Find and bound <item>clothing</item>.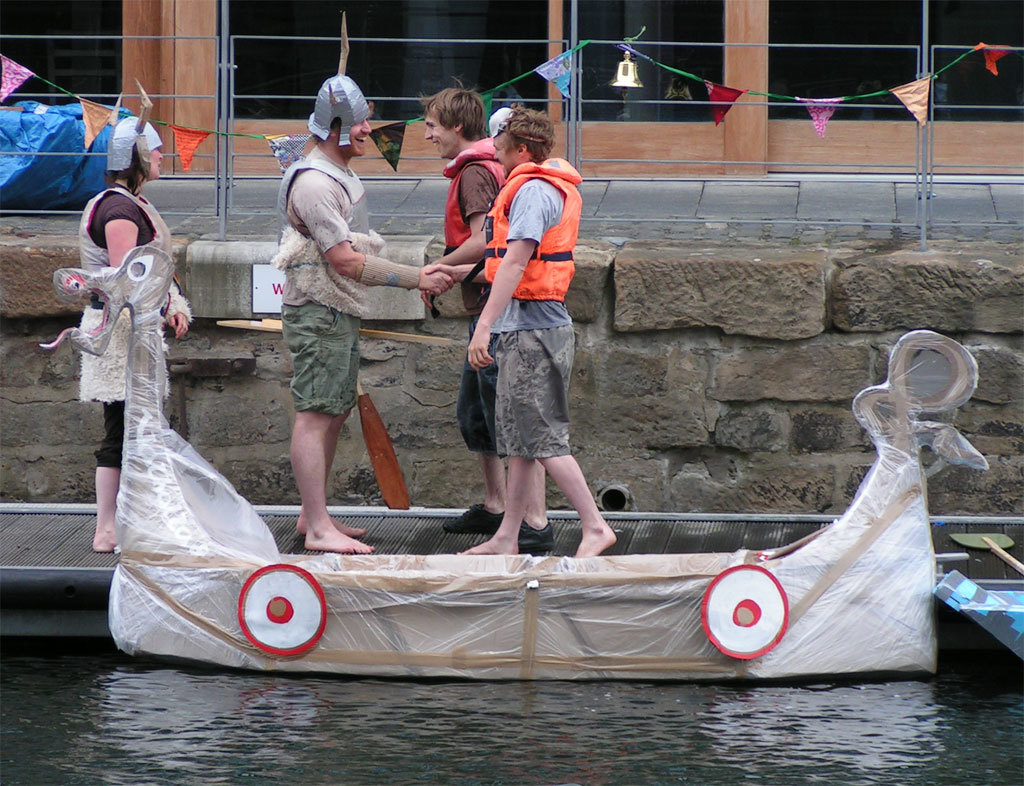
Bound: (left=490, top=159, right=609, bottom=466).
